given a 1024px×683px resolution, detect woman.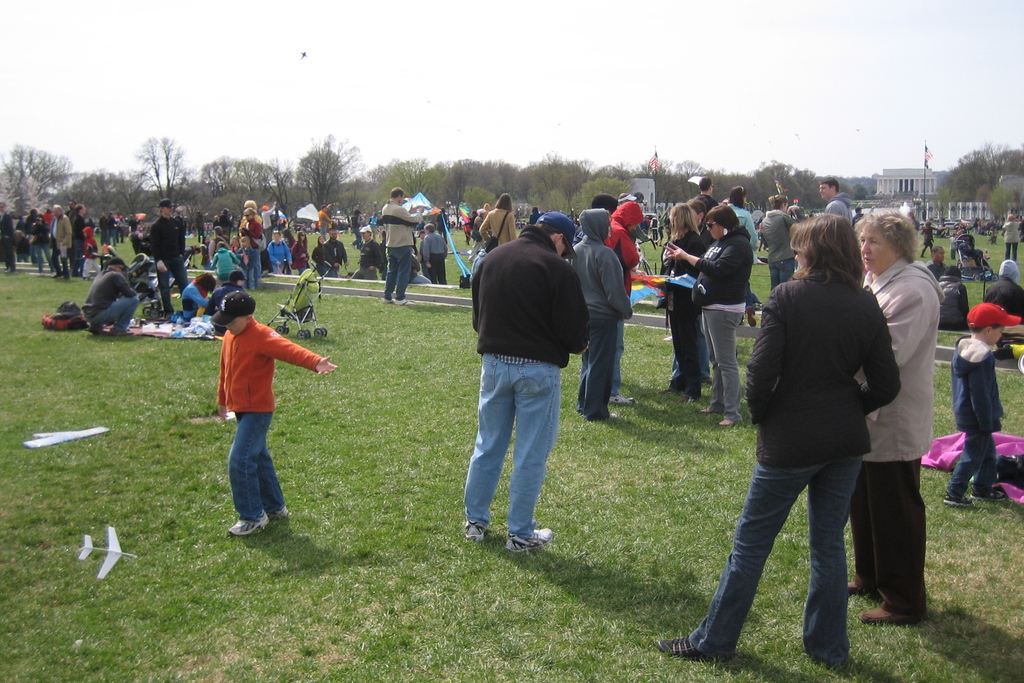
bbox(1001, 211, 1021, 263).
